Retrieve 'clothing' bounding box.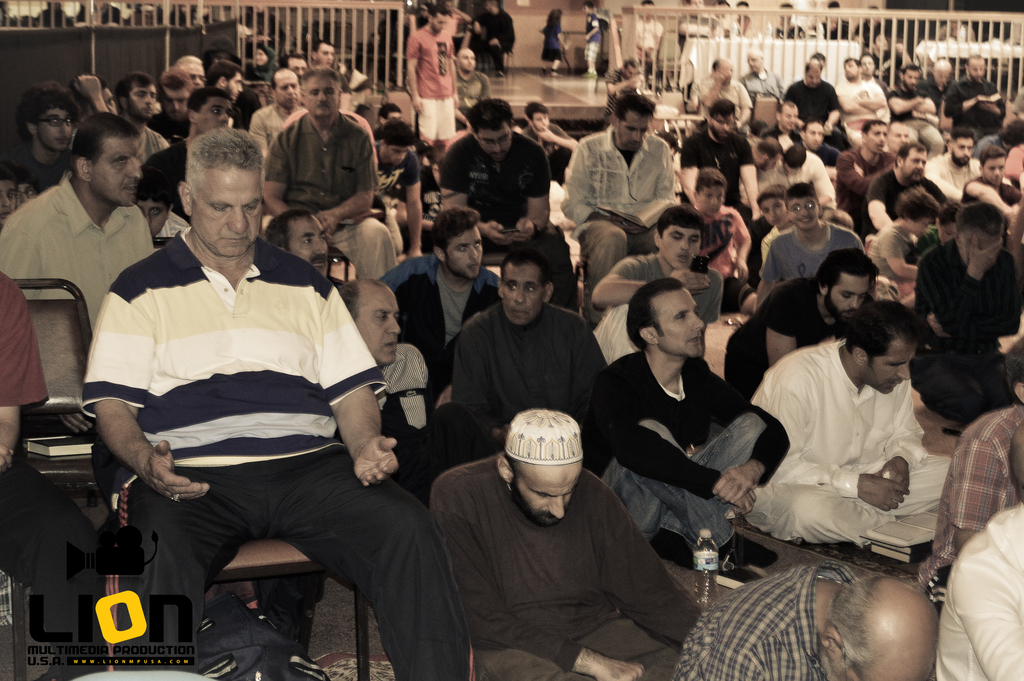
Bounding box: [755, 345, 942, 546].
